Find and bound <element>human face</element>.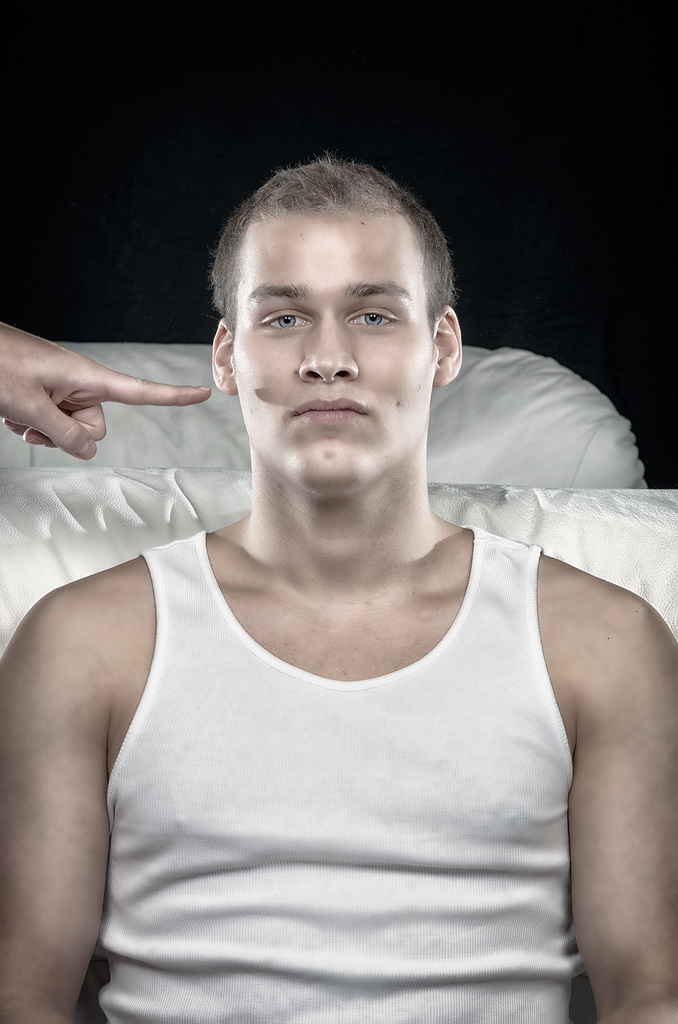
Bound: Rect(233, 220, 436, 496).
